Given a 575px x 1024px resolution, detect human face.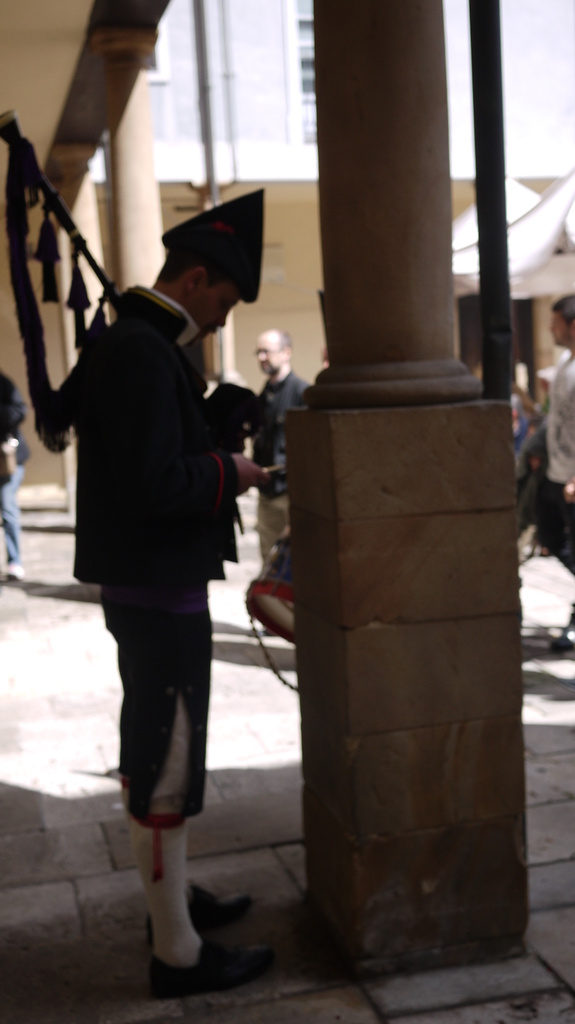
189 289 242 338.
